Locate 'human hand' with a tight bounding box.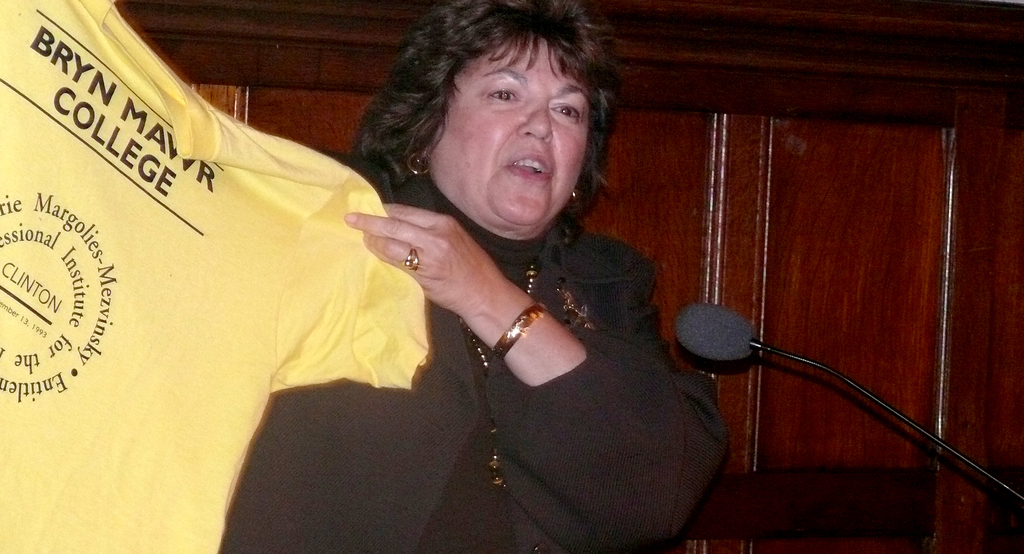
358, 207, 612, 389.
